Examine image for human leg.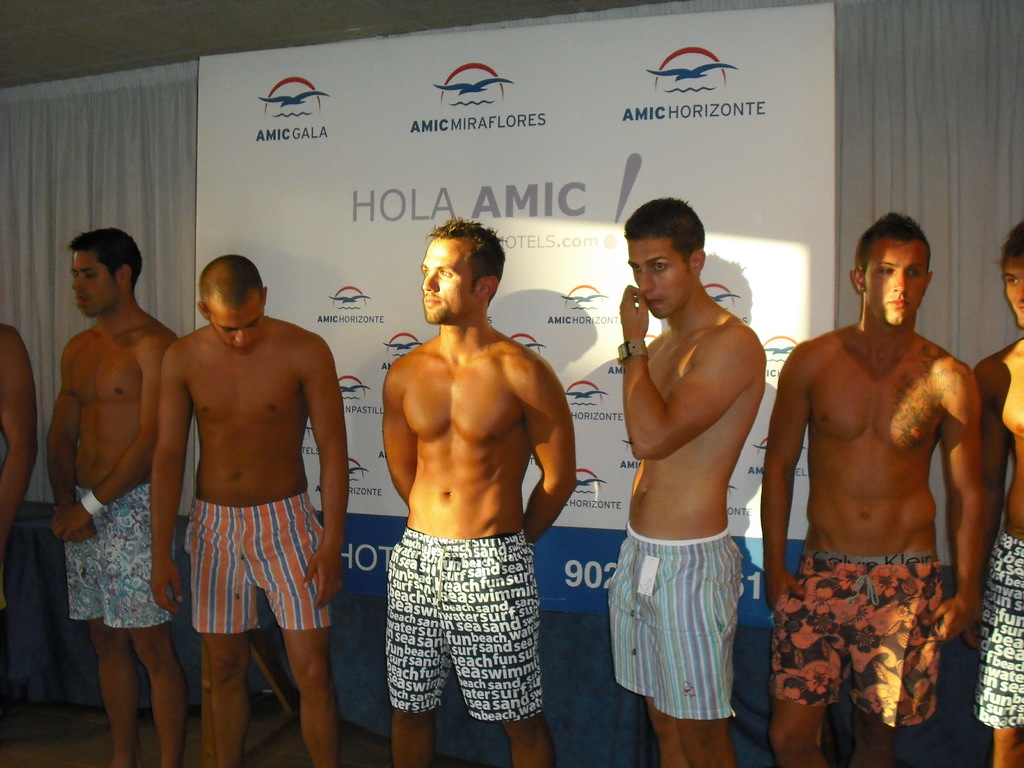
Examination result: bbox=[847, 709, 911, 767].
